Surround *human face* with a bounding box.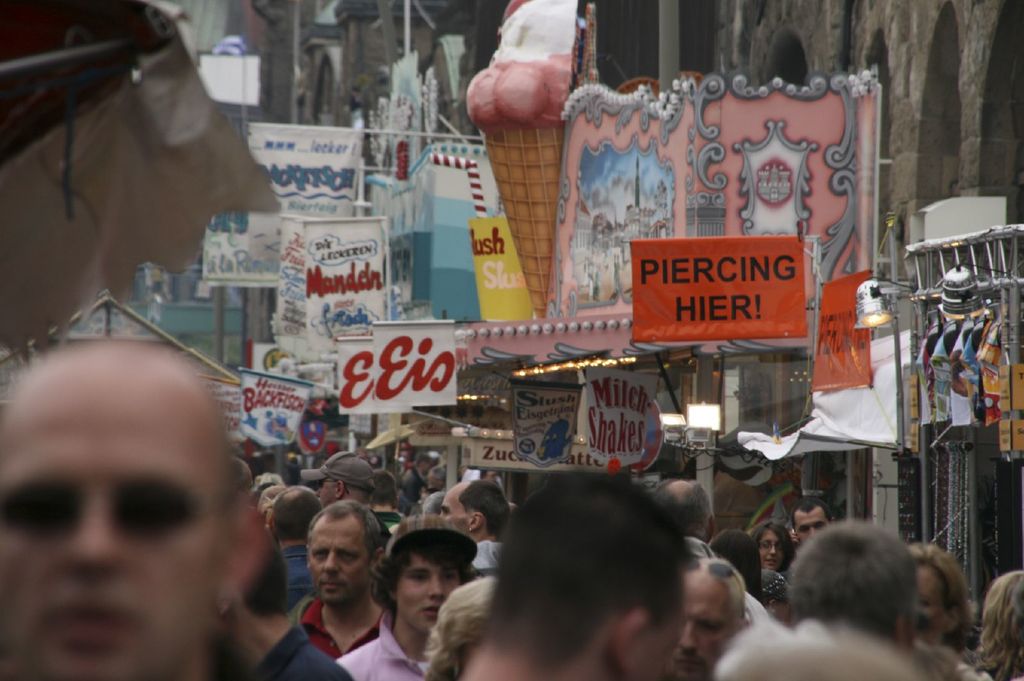
bbox=(667, 589, 732, 680).
